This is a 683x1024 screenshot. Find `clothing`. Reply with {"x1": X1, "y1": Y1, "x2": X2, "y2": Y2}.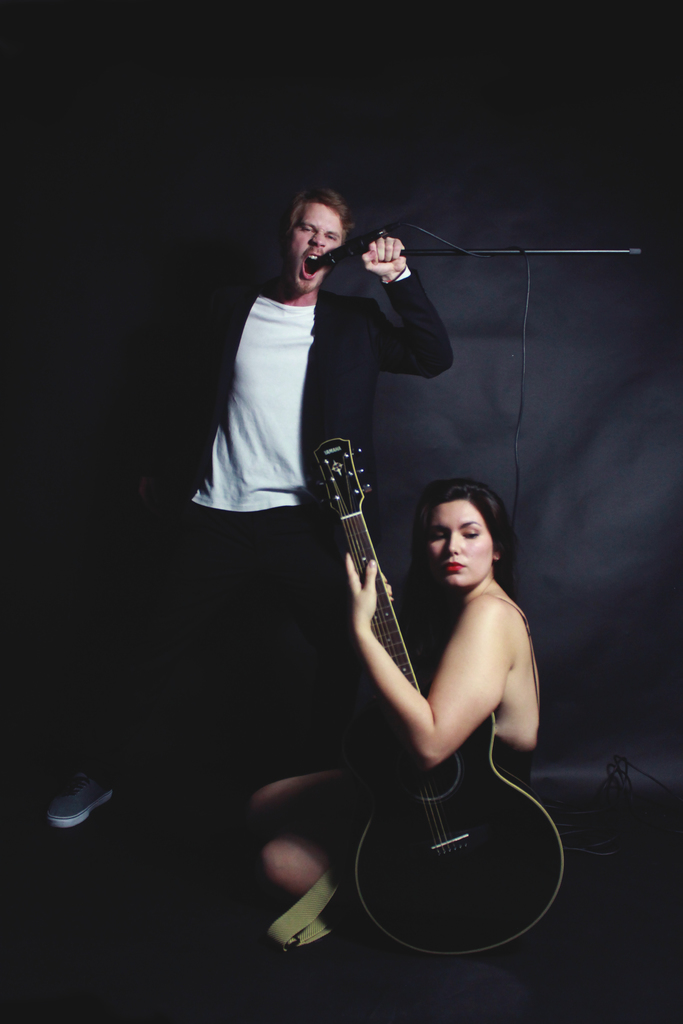
{"x1": 490, "y1": 593, "x2": 536, "y2": 781}.
